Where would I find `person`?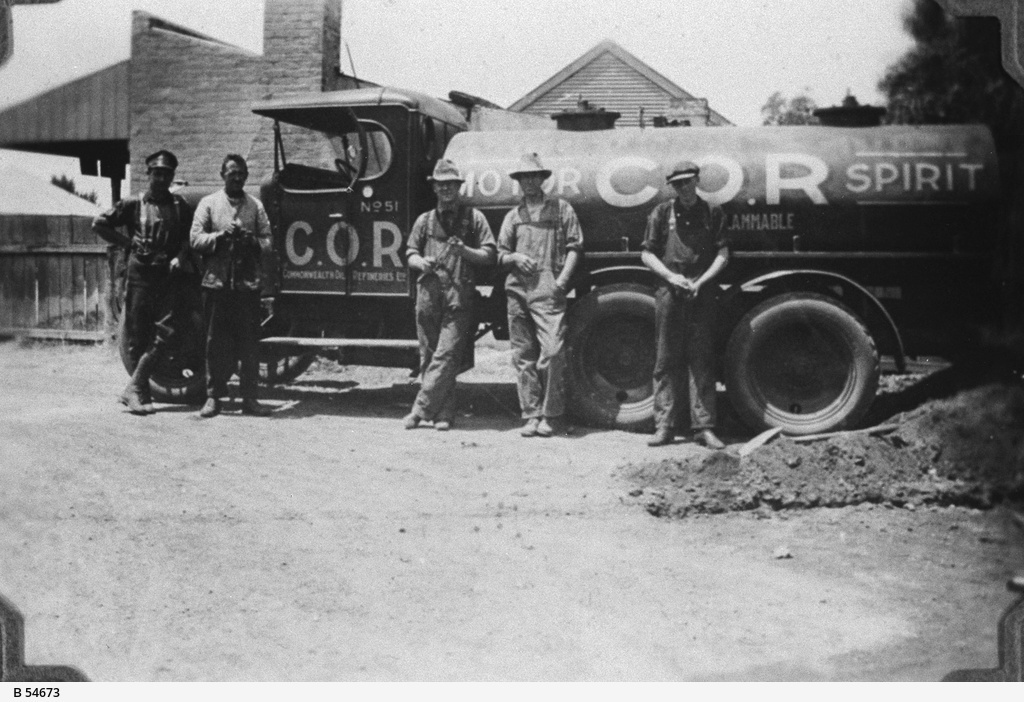
At [406,159,501,436].
